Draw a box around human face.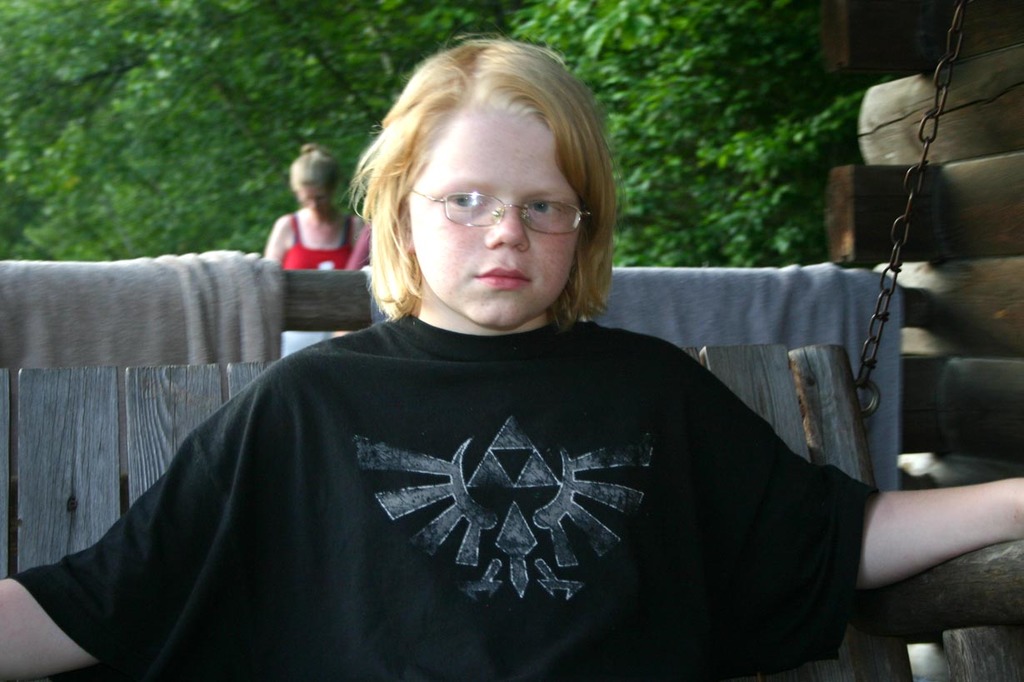
bbox=[417, 107, 585, 328].
